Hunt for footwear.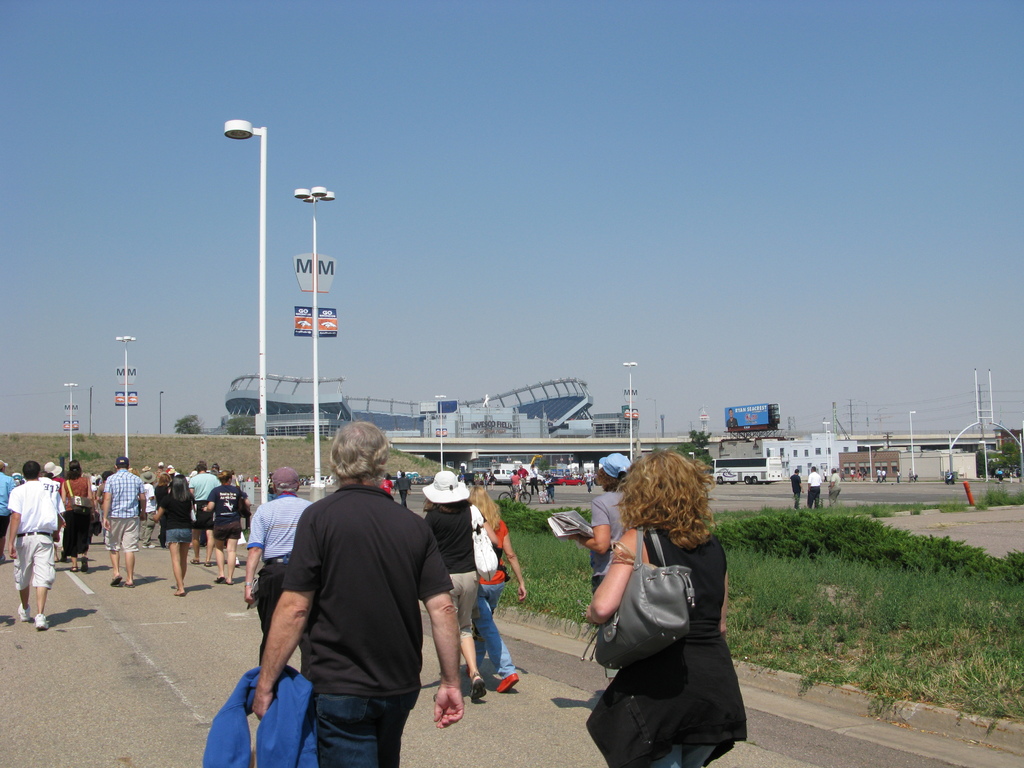
Hunted down at crop(212, 573, 224, 584).
